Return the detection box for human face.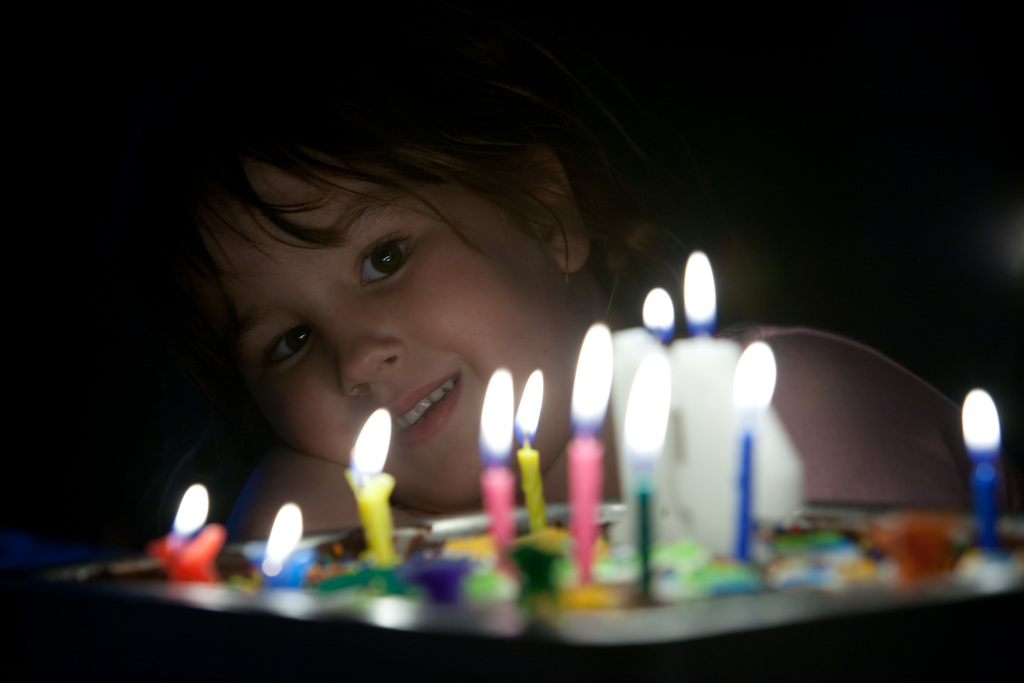
[left=198, top=115, right=581, bottom=516].
